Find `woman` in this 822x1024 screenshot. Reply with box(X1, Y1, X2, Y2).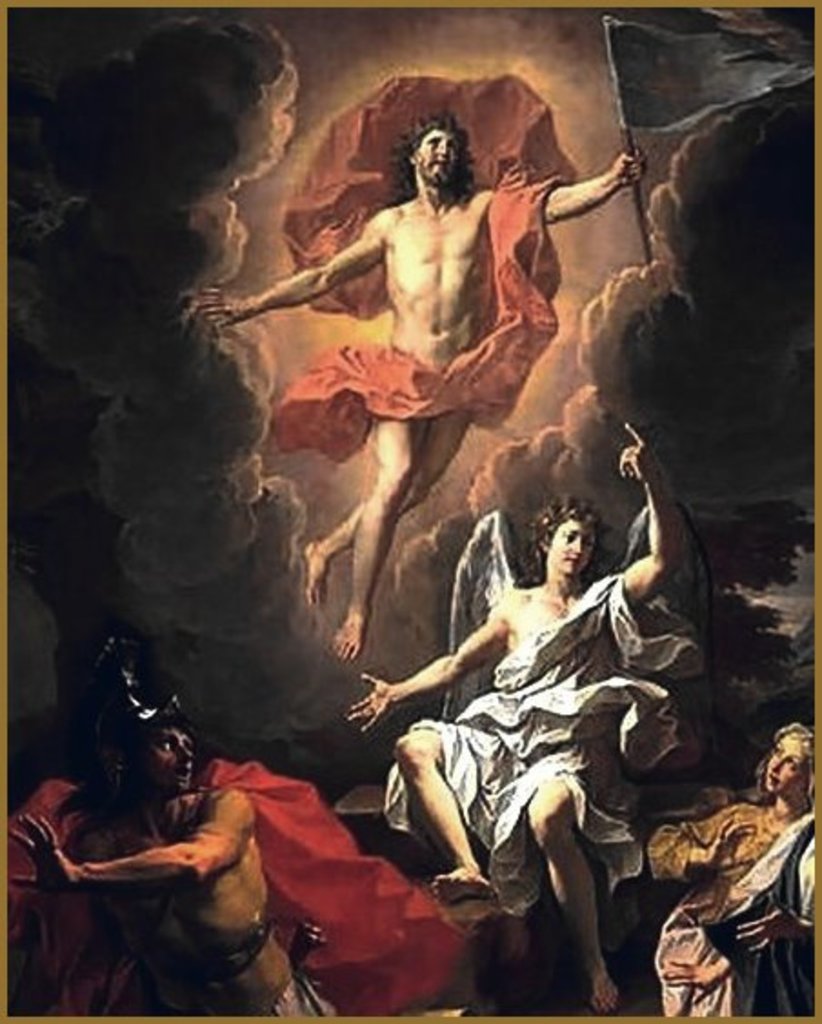
box(342, 422, 680, 1008).
